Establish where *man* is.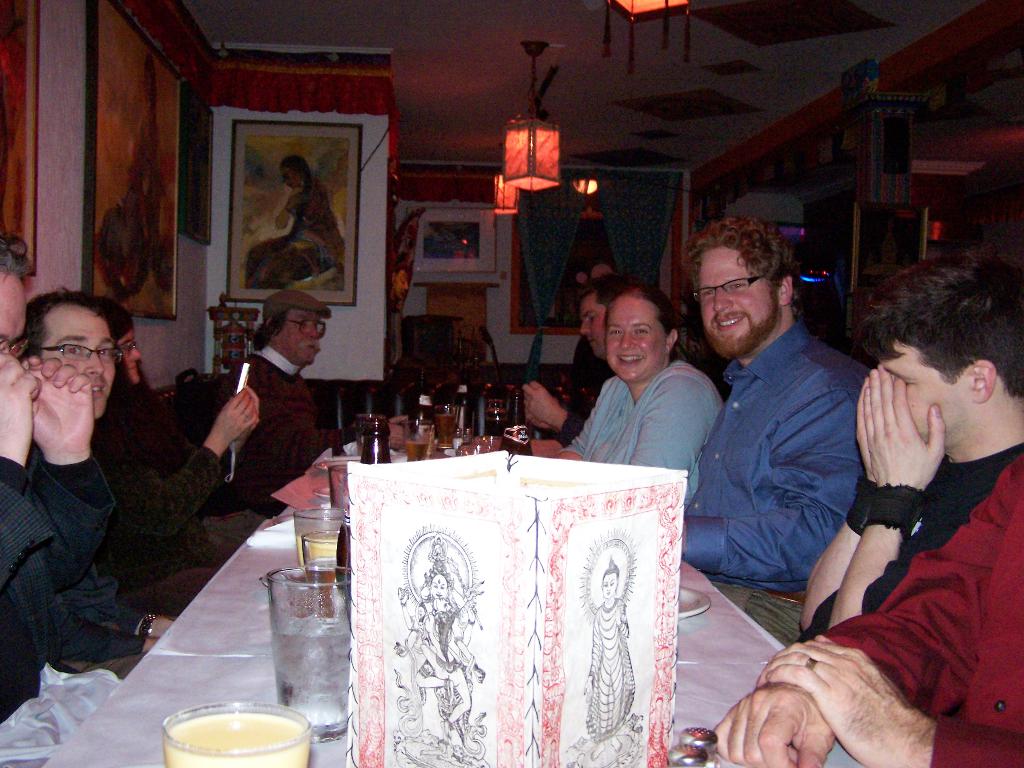
Established at 0,225,118,677.
